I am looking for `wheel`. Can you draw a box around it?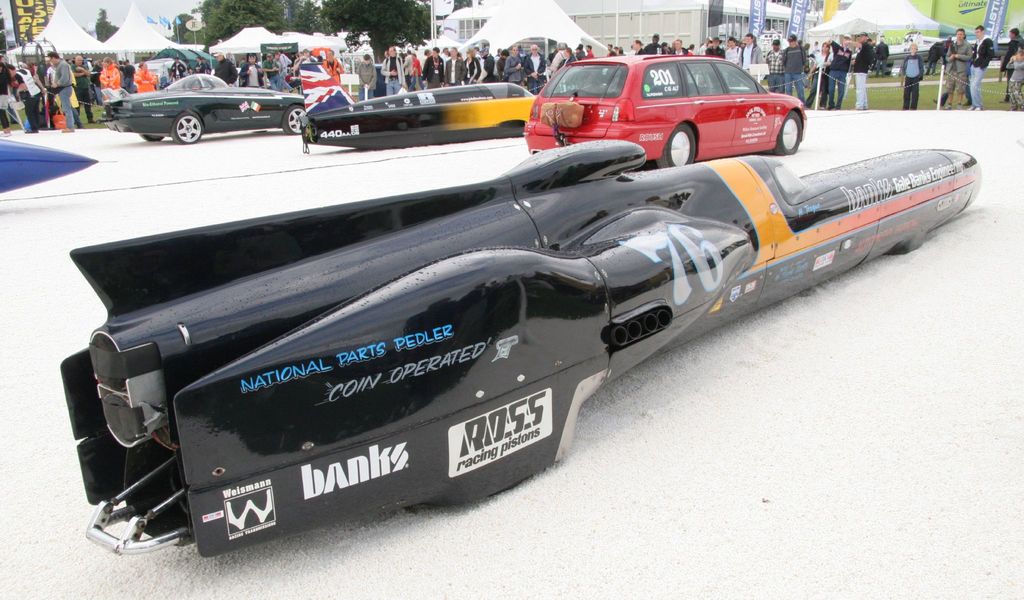
Sure, the bounding box is locate(141, 135, 162, 140).
